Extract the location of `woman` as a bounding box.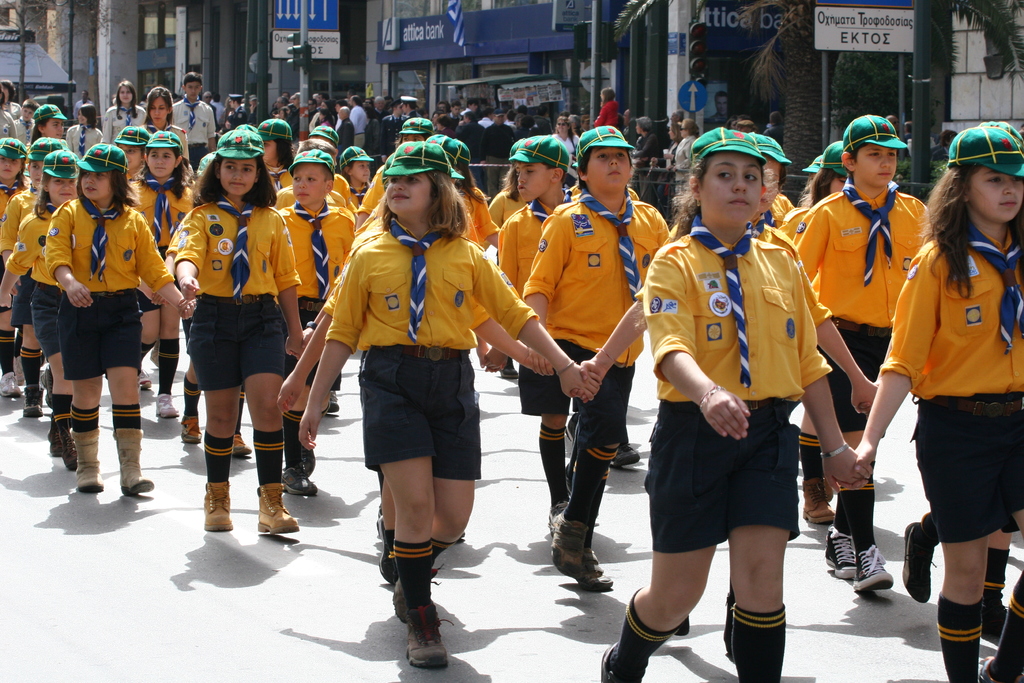
locate(277, 105, 289, 126).
